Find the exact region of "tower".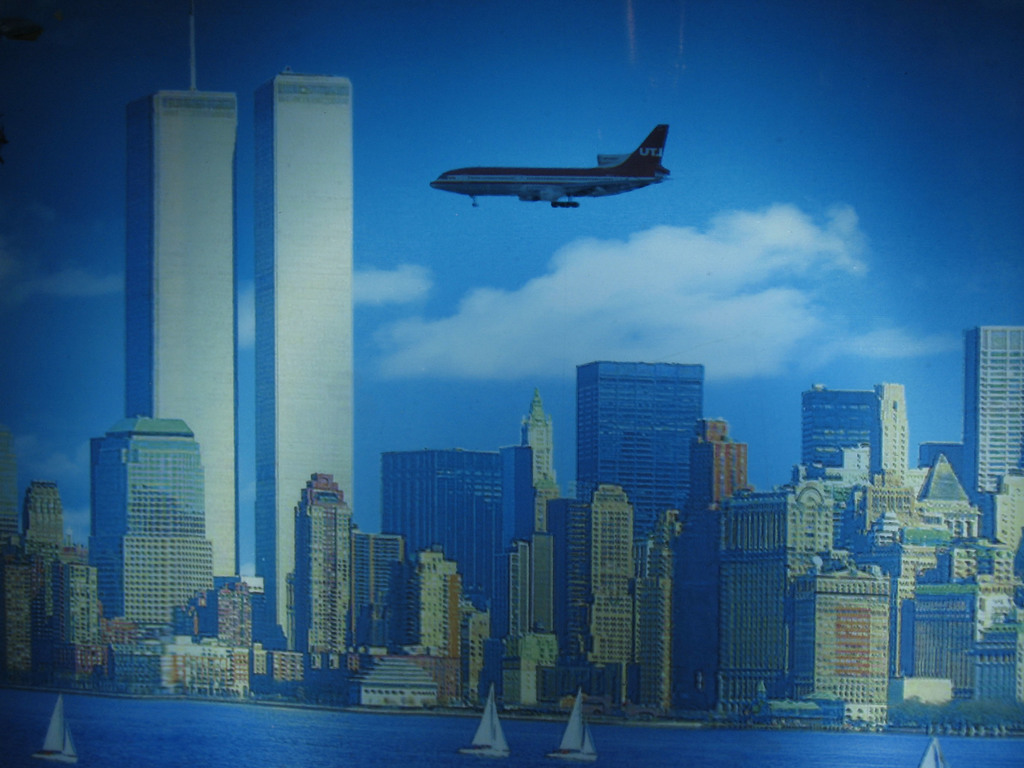
Exact region: crop(92, 416, 214, 627).
